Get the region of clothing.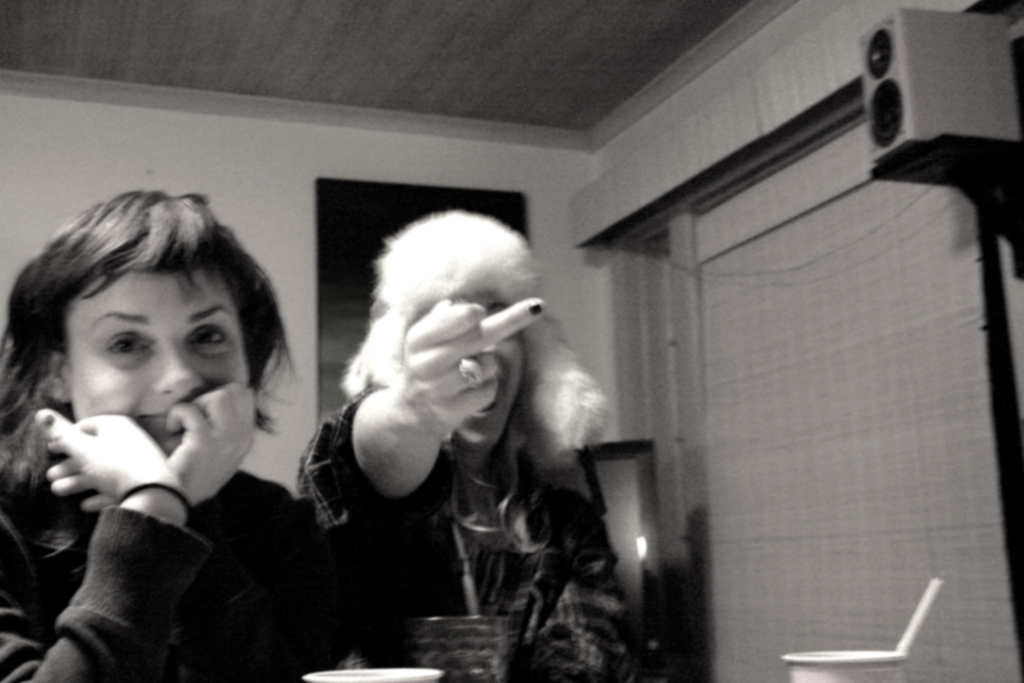
(x1=295, y1=381, x2=632, y2=682).
